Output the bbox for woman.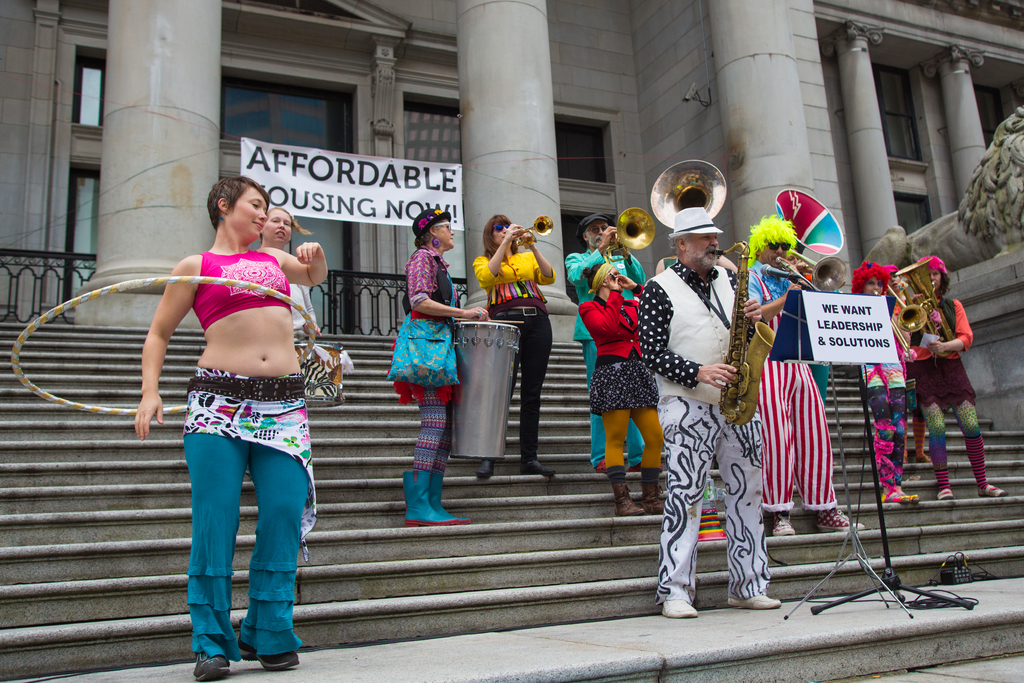
left=383, top=210, right=492, bottom=527.
